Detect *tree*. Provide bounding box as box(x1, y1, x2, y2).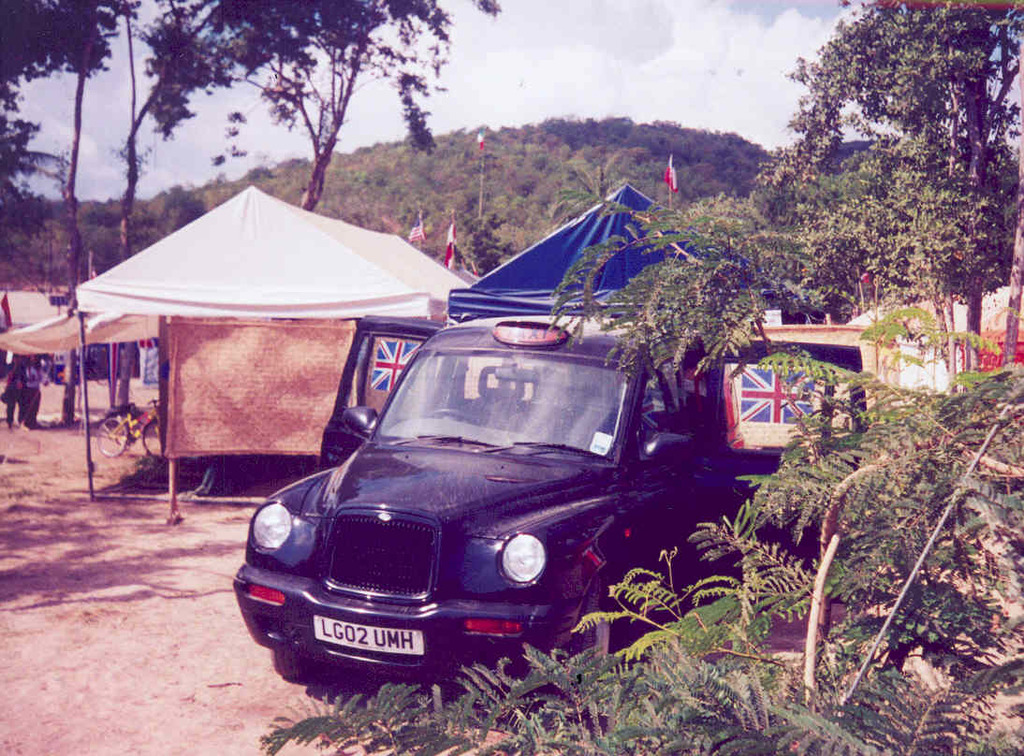
box(515, 112, 777, 208).
